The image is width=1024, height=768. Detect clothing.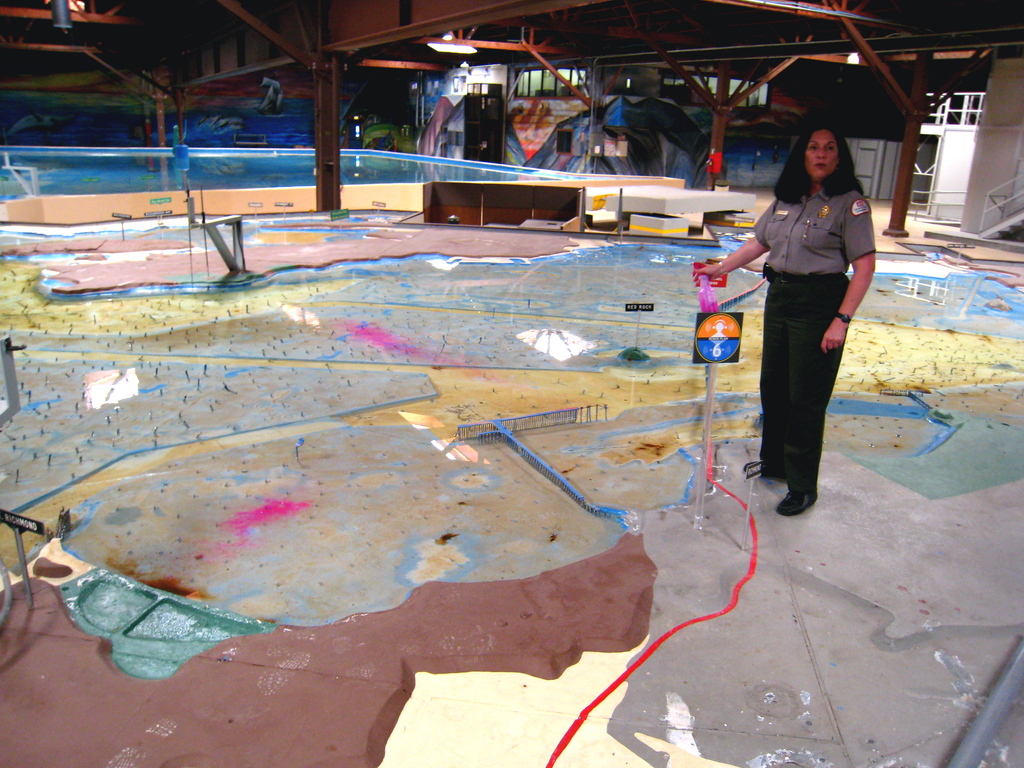
Detection: [744,172,876,499].
